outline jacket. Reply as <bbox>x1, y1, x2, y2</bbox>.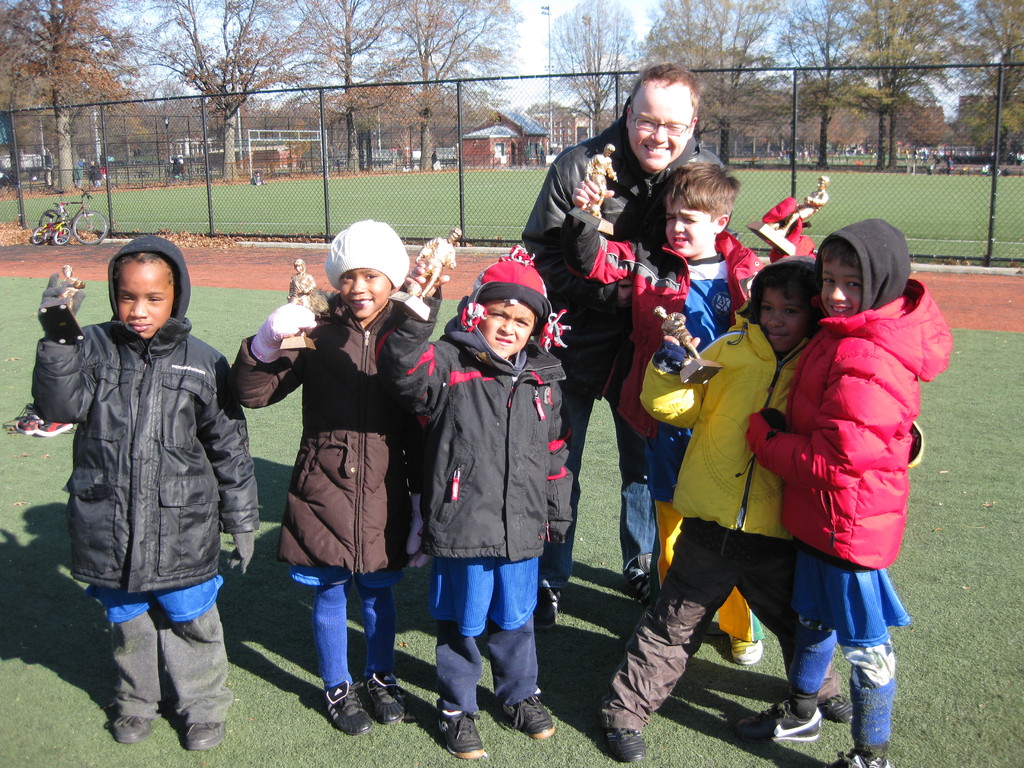
<bbox>752, 278, 952, 566</bbox>.
